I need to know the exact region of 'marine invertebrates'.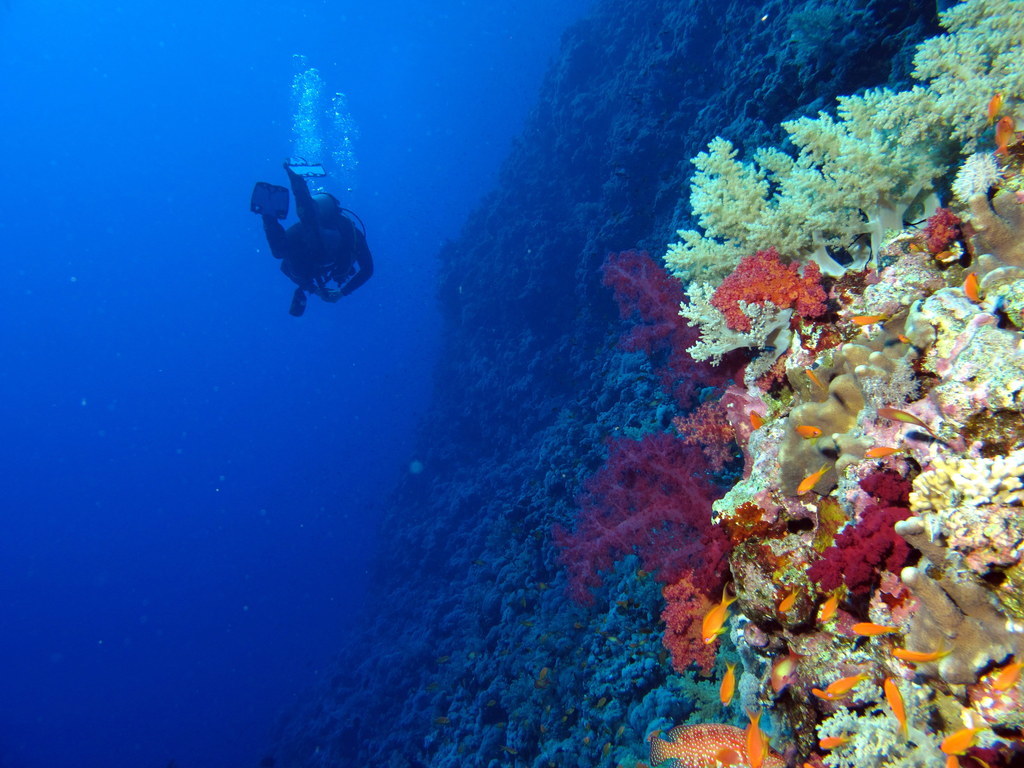
Region: rect(643, 571, 762, 691).
